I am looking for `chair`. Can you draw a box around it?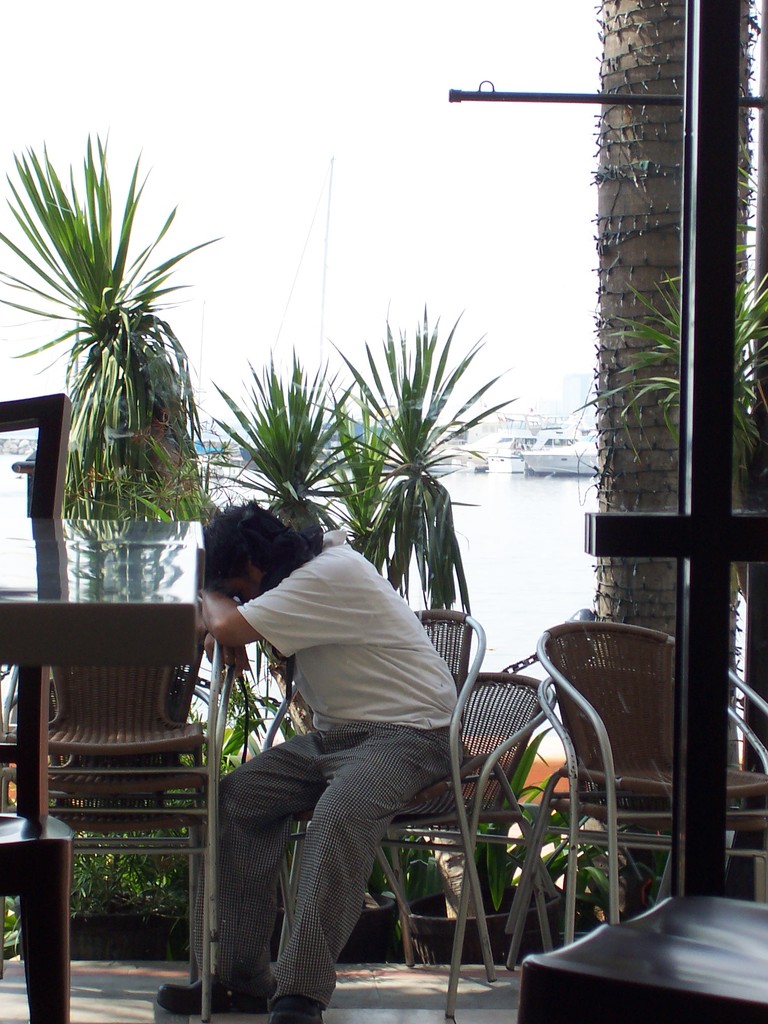
Sure, the bounding box is crop(265, 695, 557, 1015).
